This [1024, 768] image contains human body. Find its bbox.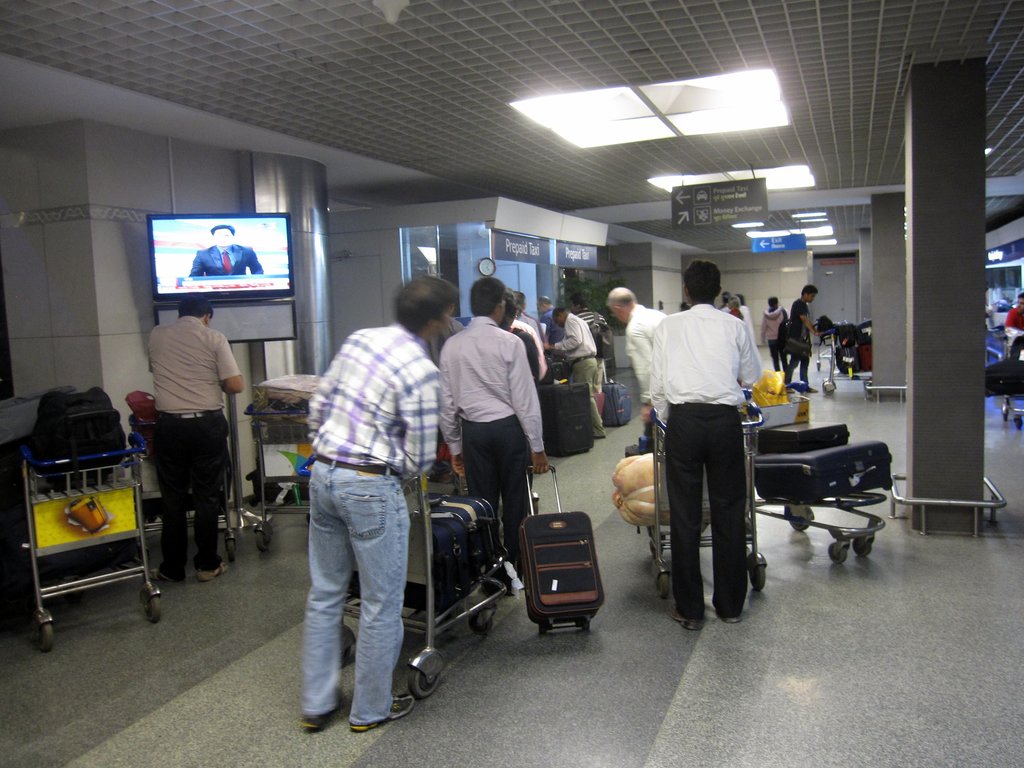
bbox(726, 297, 751, 328).
